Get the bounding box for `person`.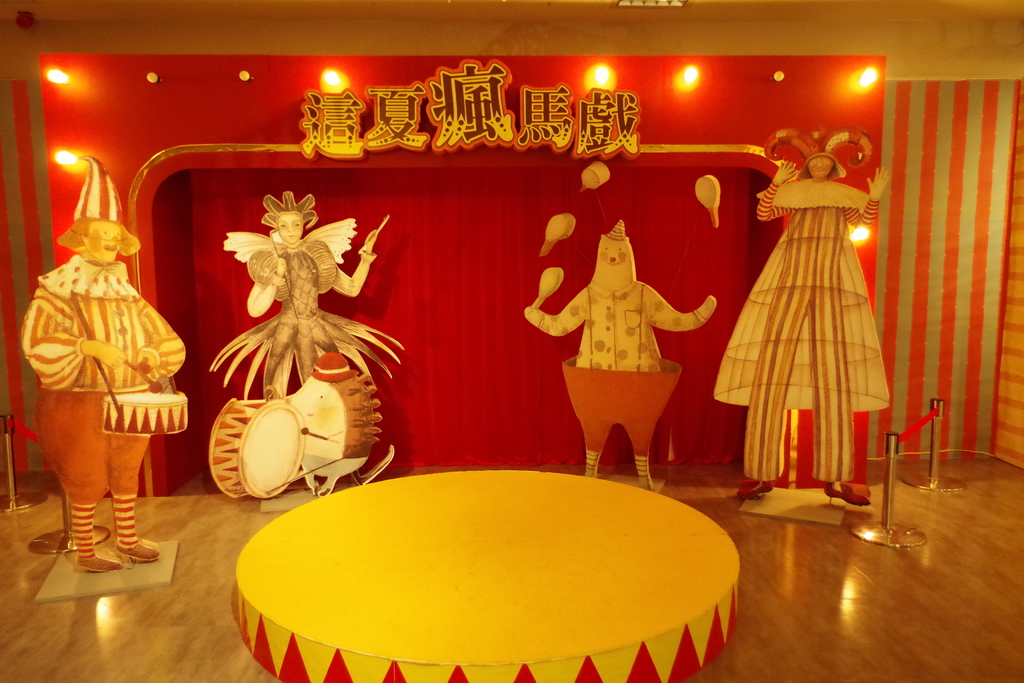
locate(522, 219, 717, 493).
